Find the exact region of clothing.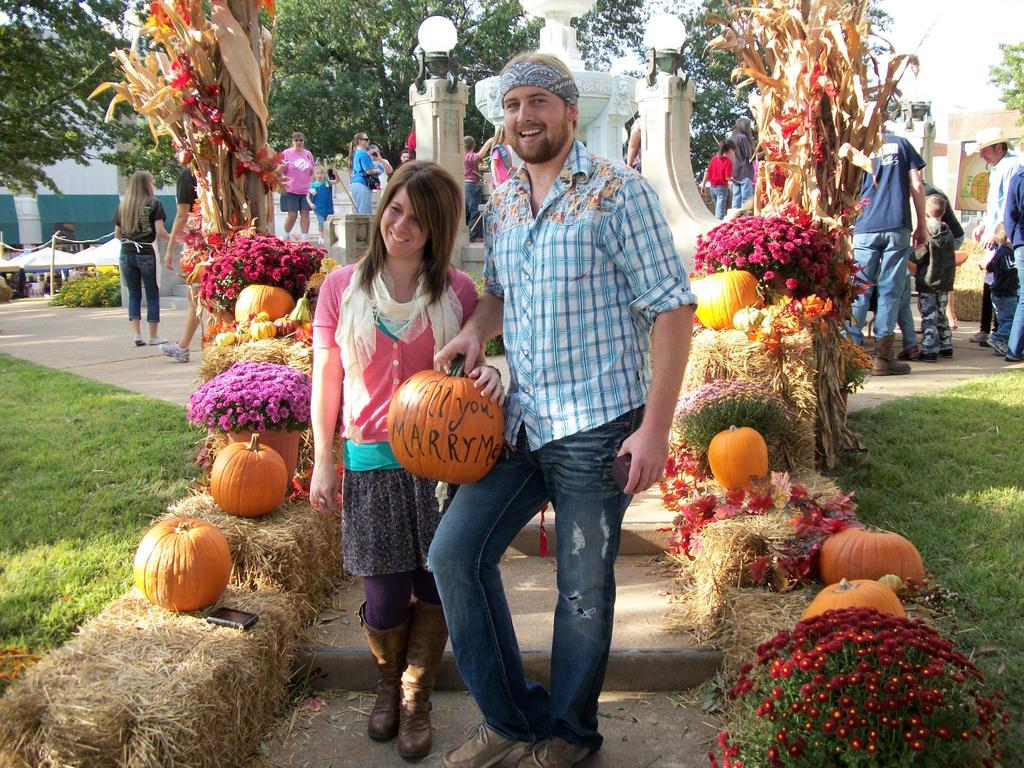
Exact region: 703:150:730:205.
